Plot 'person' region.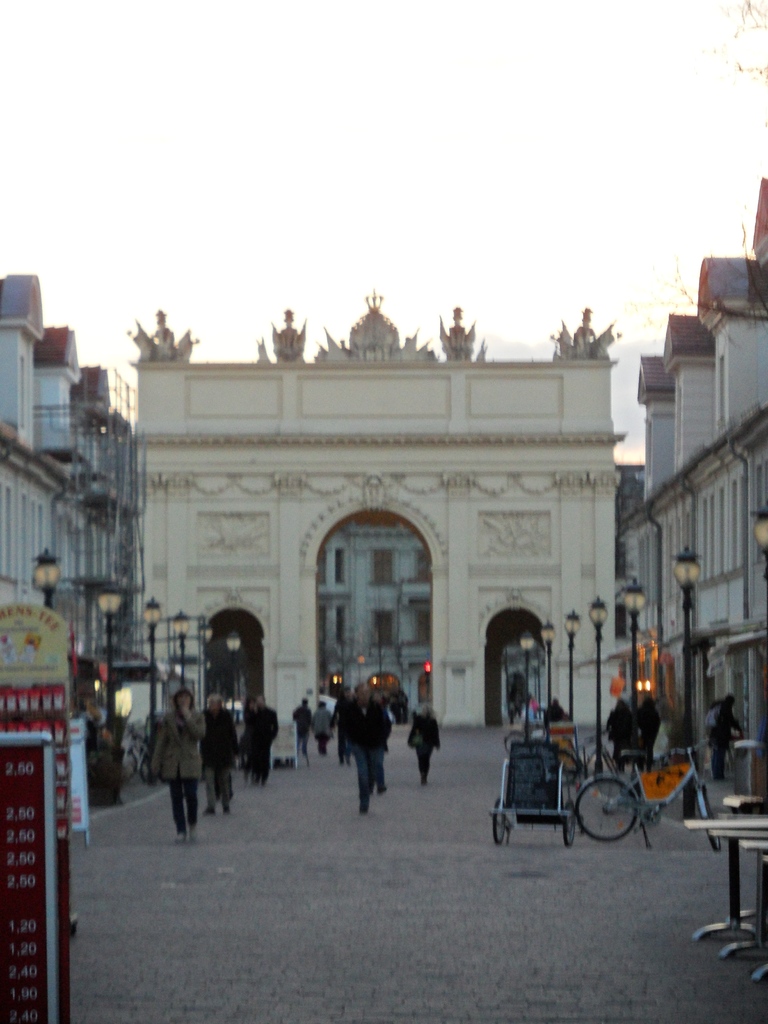
Plotted at bbox(709, 727, 732, 781).
